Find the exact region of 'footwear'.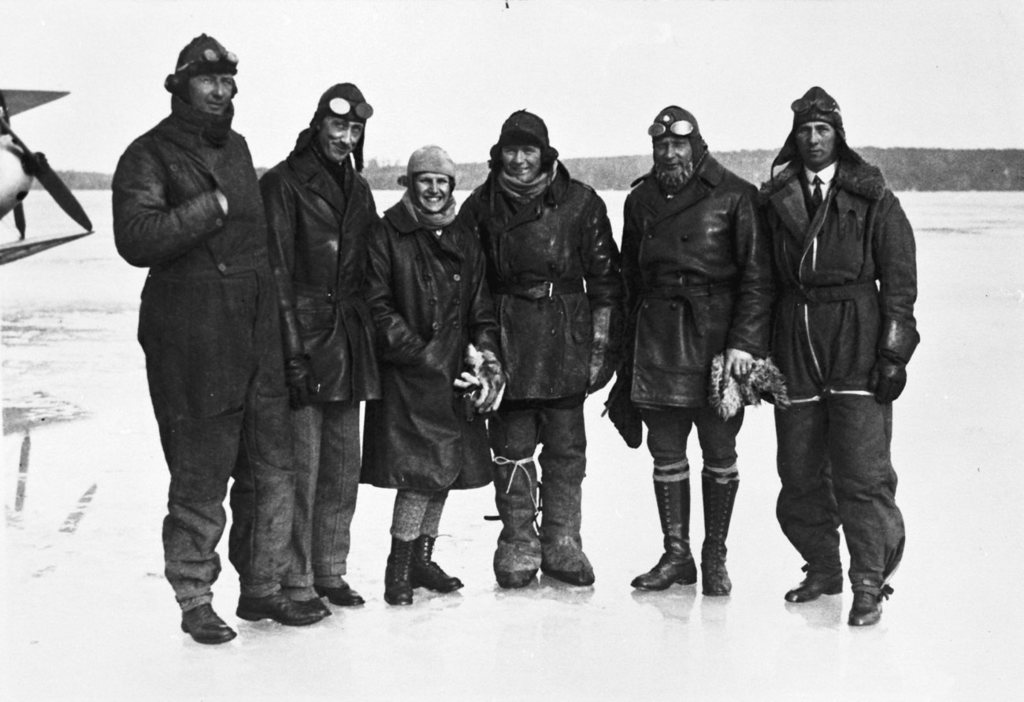
Exact region: left=301, top=600, right=328, bottom=615.
